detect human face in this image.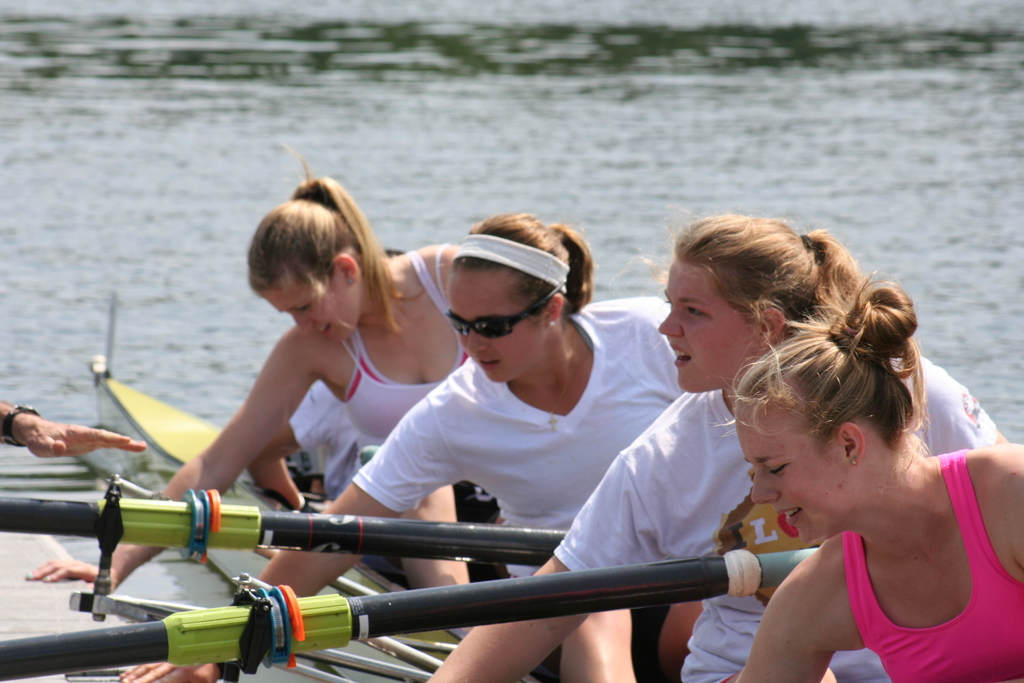
Detection: (x1=731, y1=389, x2=845, y2=540).
